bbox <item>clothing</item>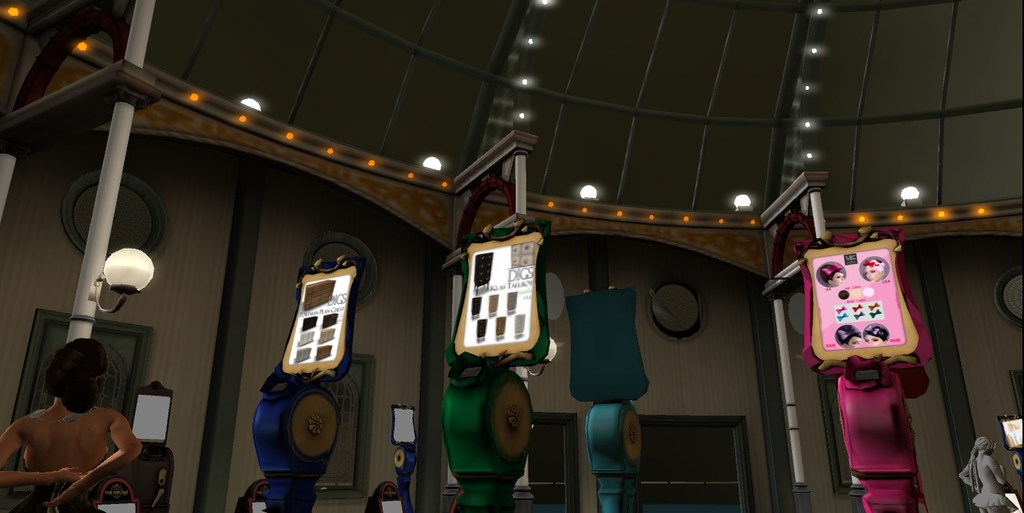
[7,448,111,512]
